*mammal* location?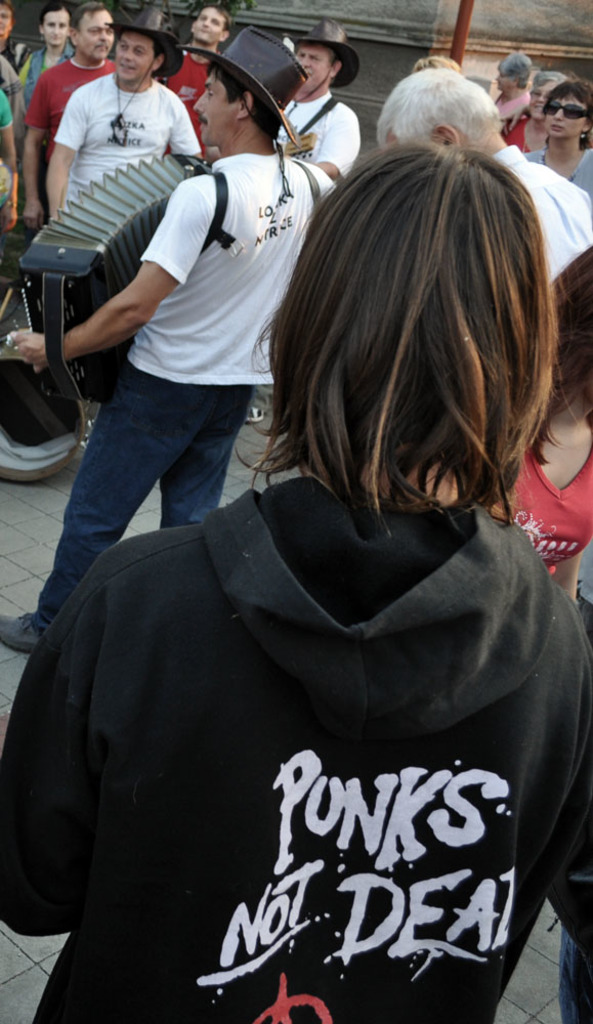
477 243 592 615
